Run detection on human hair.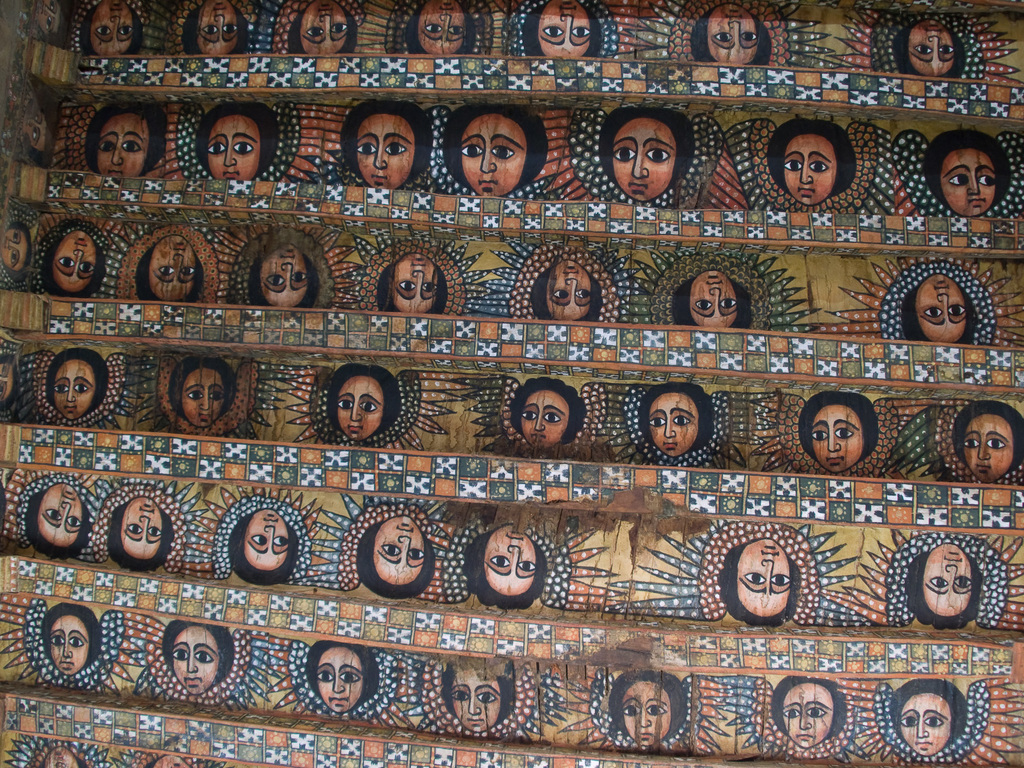
Result: [left=161, top=620, right=235, bottom=675].
